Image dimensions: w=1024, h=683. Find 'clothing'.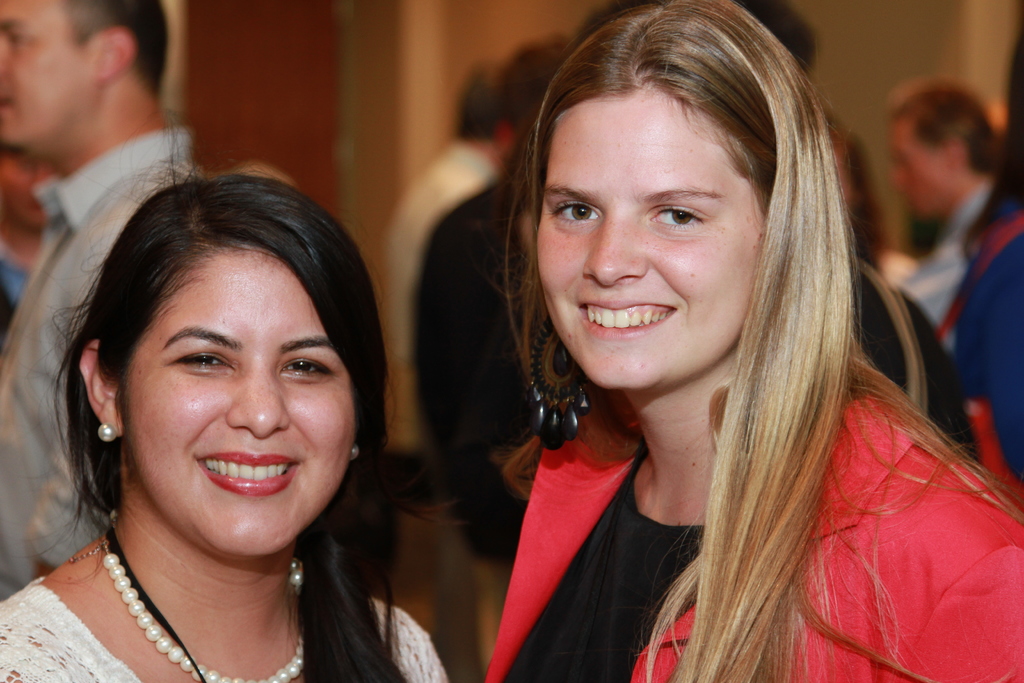
<box>0,577,449,682</box>.
